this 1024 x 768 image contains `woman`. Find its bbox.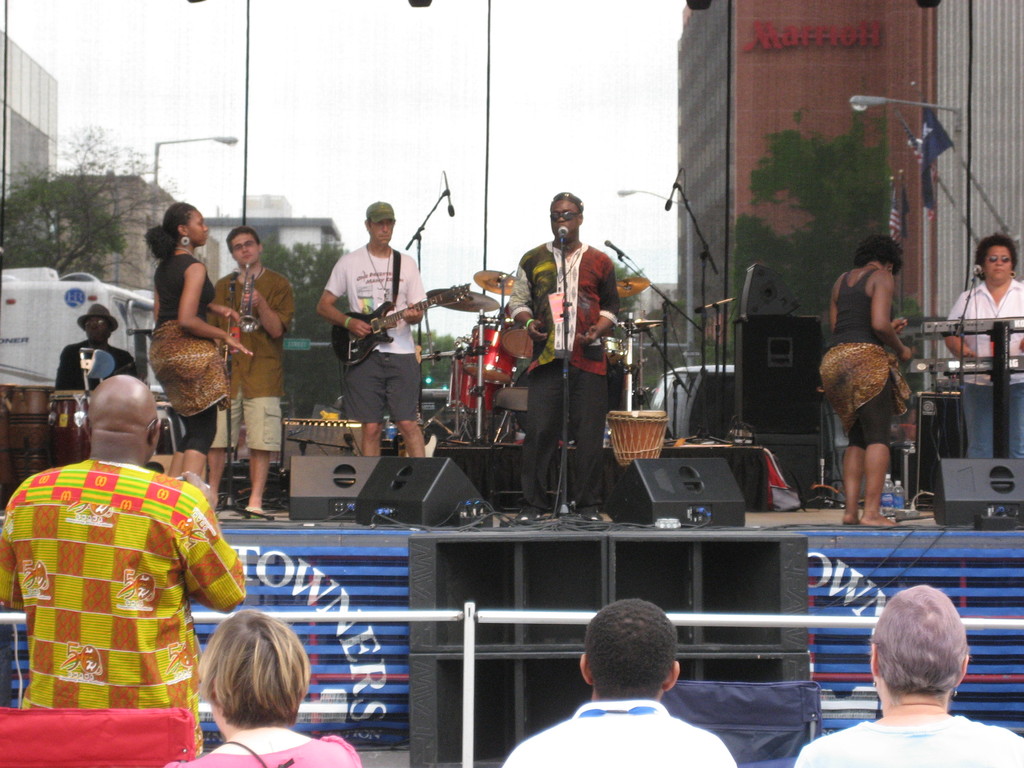
bbox=[826, 219, 927, 521].
